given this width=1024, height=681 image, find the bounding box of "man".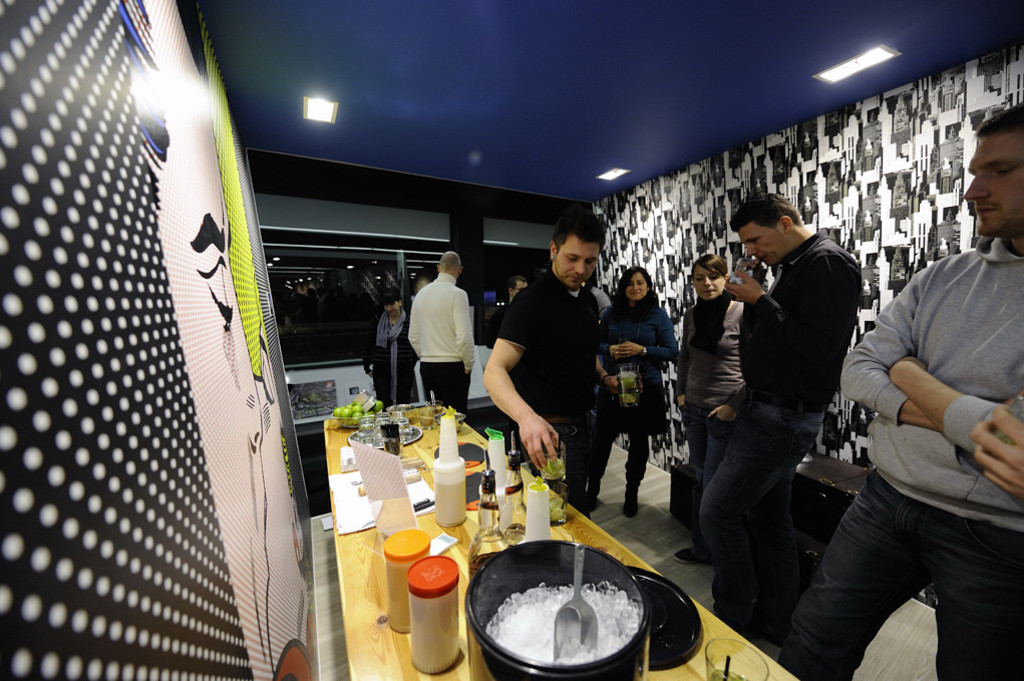
box(500, 275, 531, 307).
